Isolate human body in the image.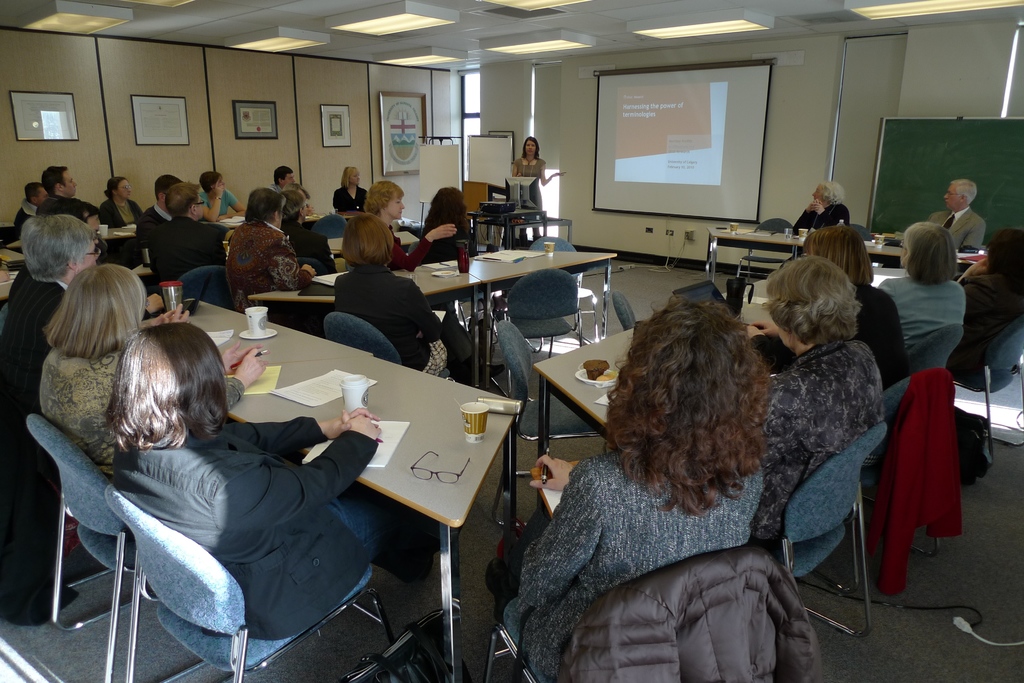
Isolated region: 757/325/880/555.
